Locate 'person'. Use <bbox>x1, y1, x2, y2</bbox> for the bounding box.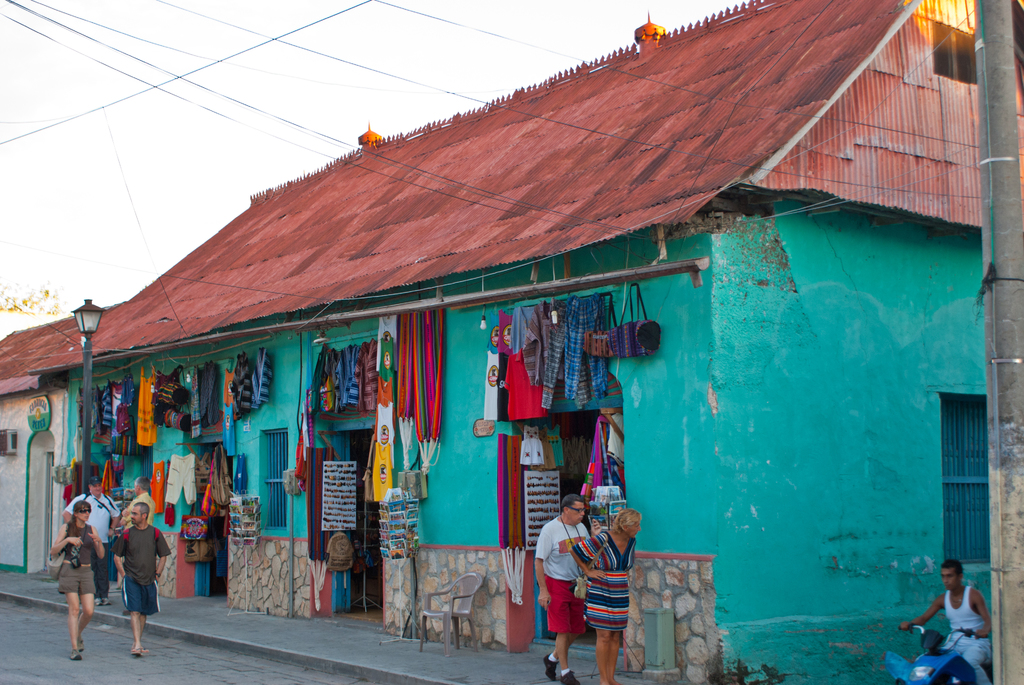
<bbox>572, 507, 632, 683</bbox>.
